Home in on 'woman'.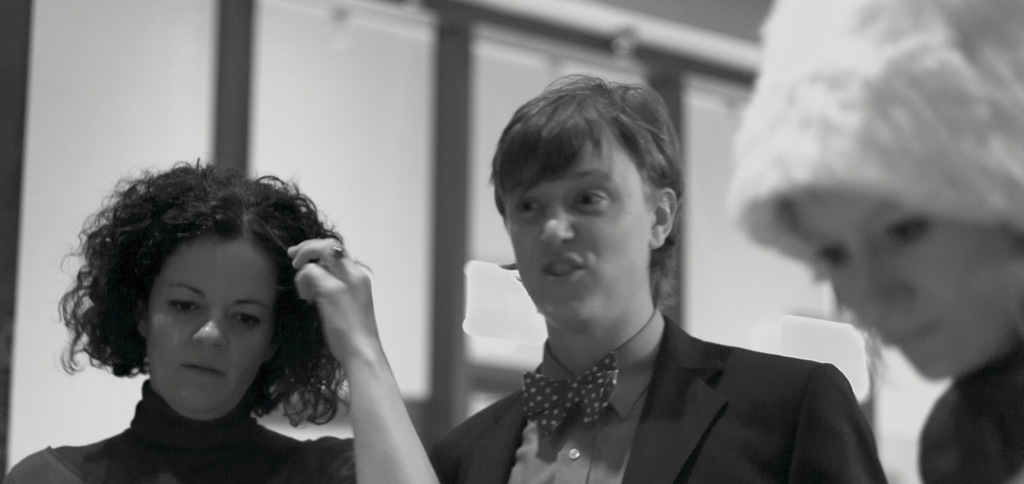
Homed in at <box>726,0,1023,483</box>.
